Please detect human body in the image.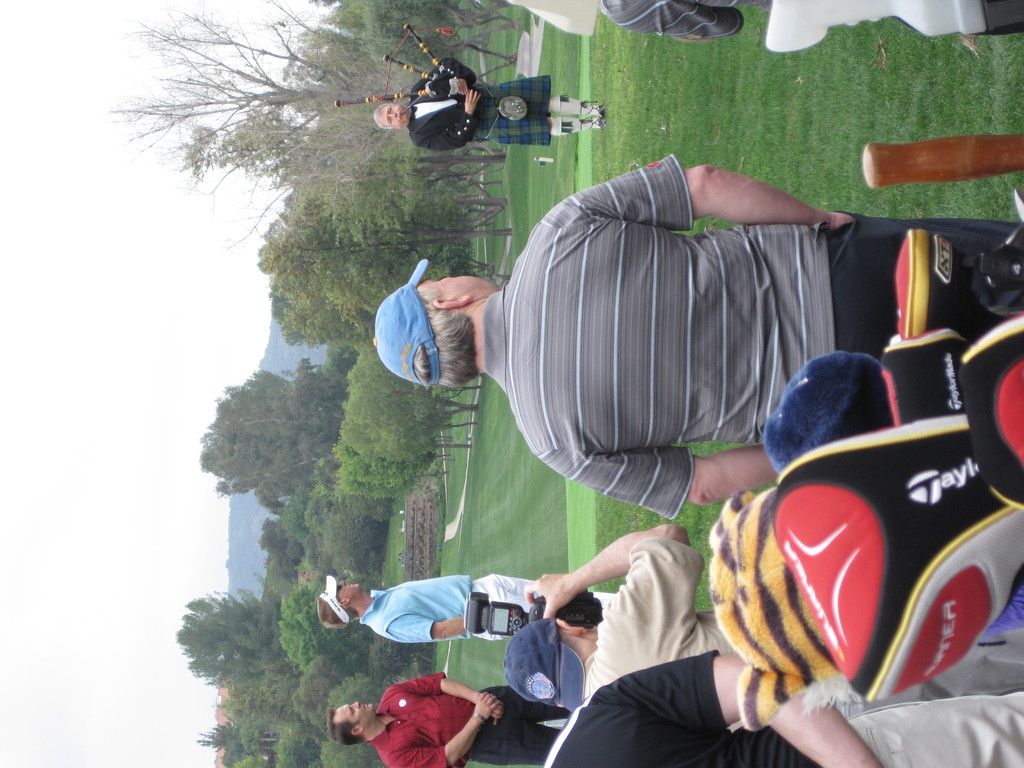
left=374, top=152, right=1023, bottom=519.
